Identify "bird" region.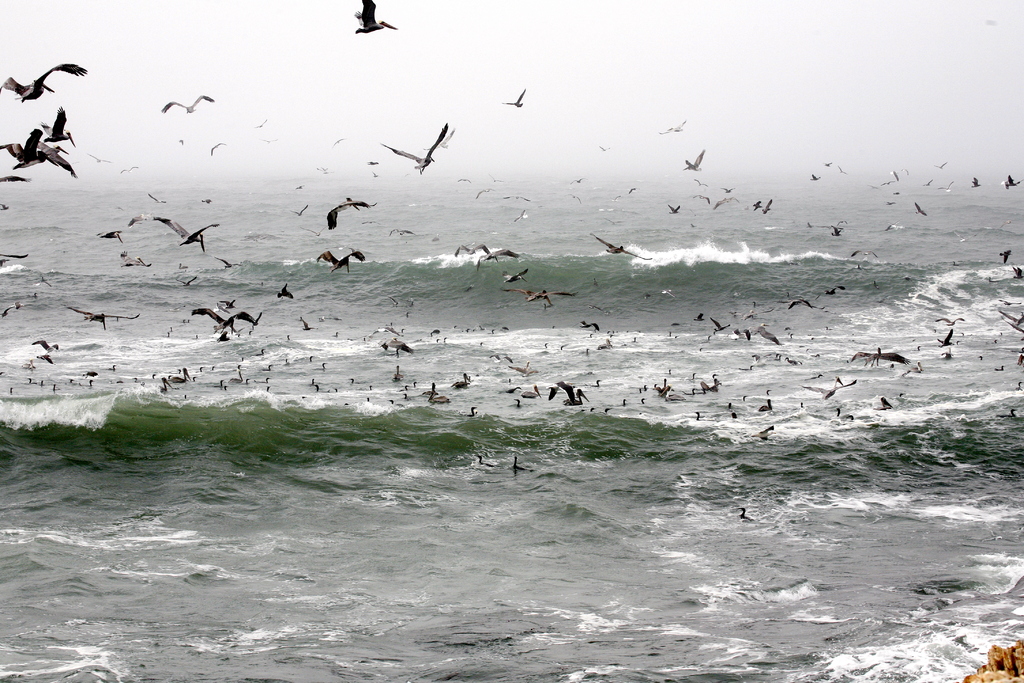
Region: [474,247,524,272].
